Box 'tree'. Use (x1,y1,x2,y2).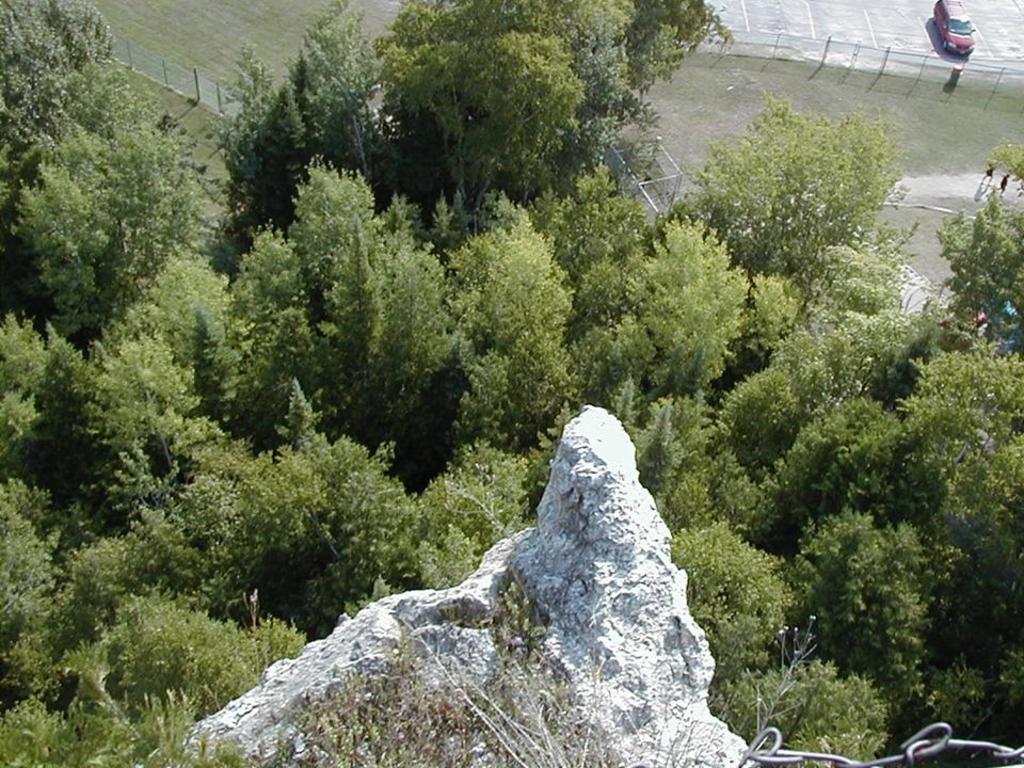
(669,106,927,307).
